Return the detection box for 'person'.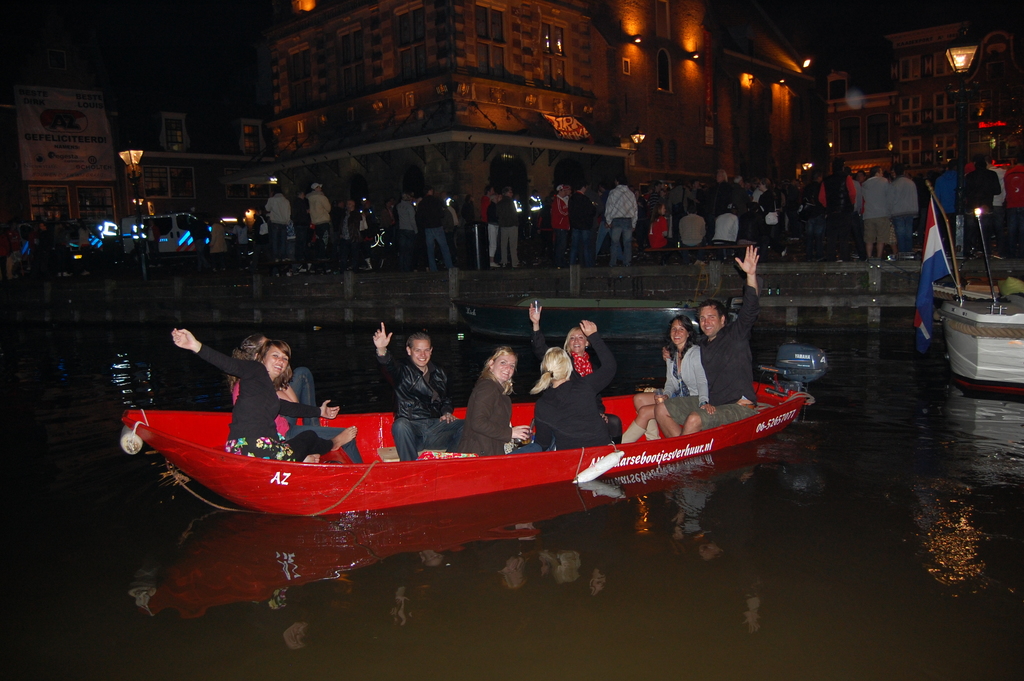
bbox=[168, 327, 359, 466].
